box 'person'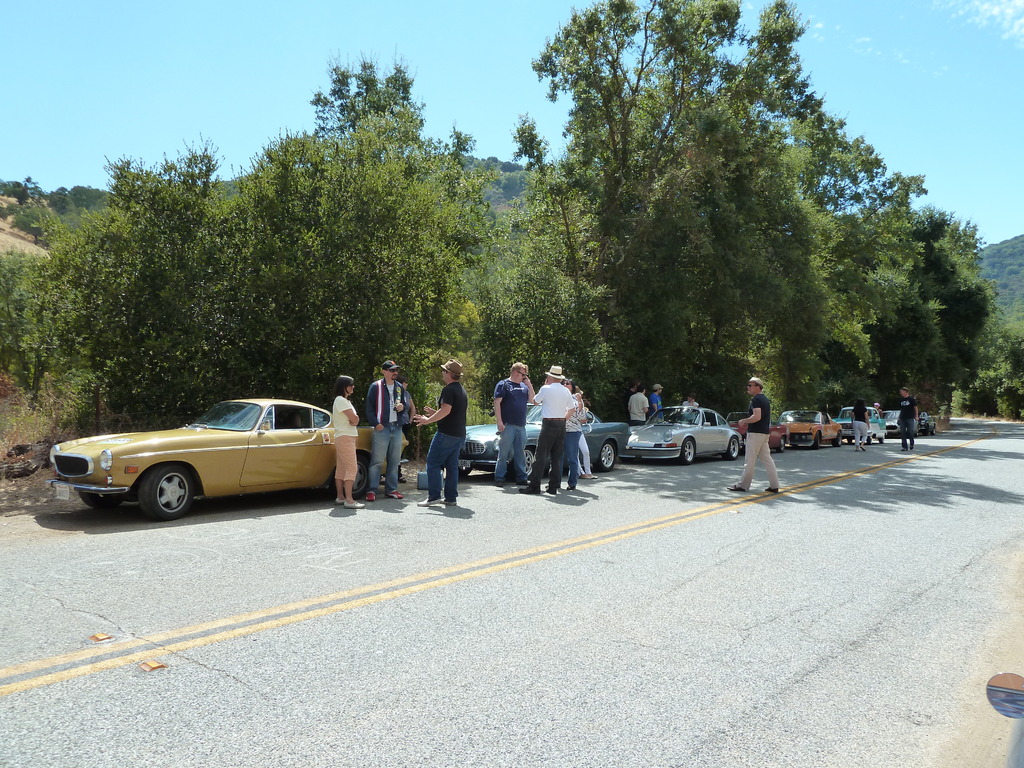
bbox=[628, 384, 649, 426]
